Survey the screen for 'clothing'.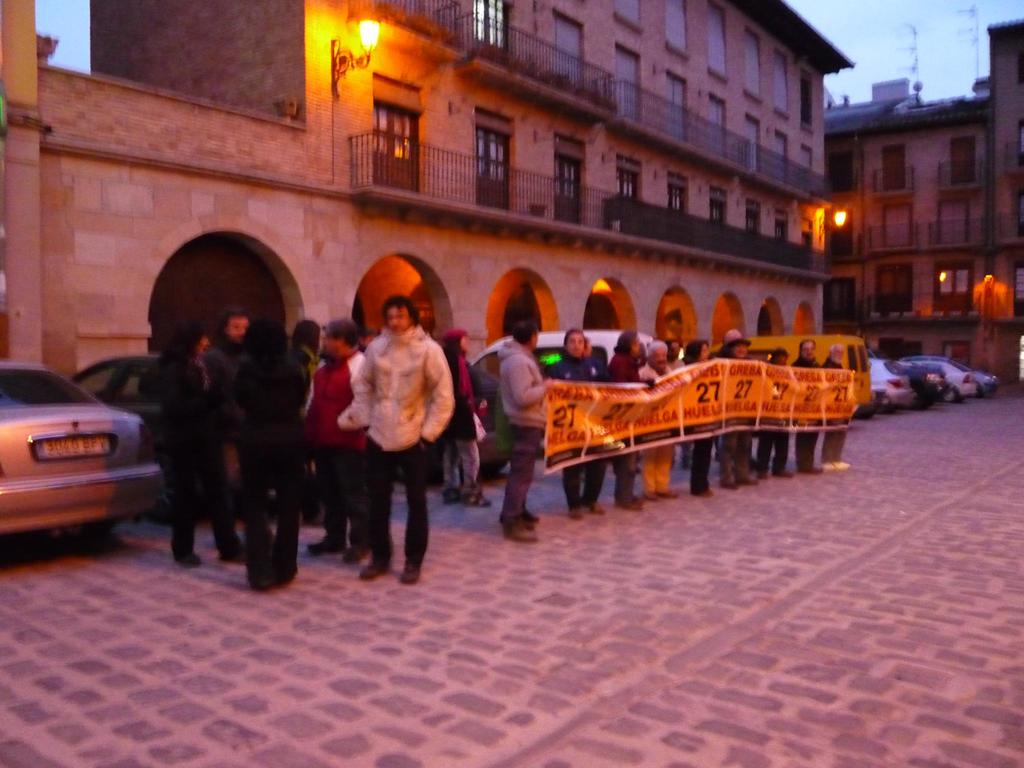
Survey found: [left=492, top=336, right=548, bottom=526].
